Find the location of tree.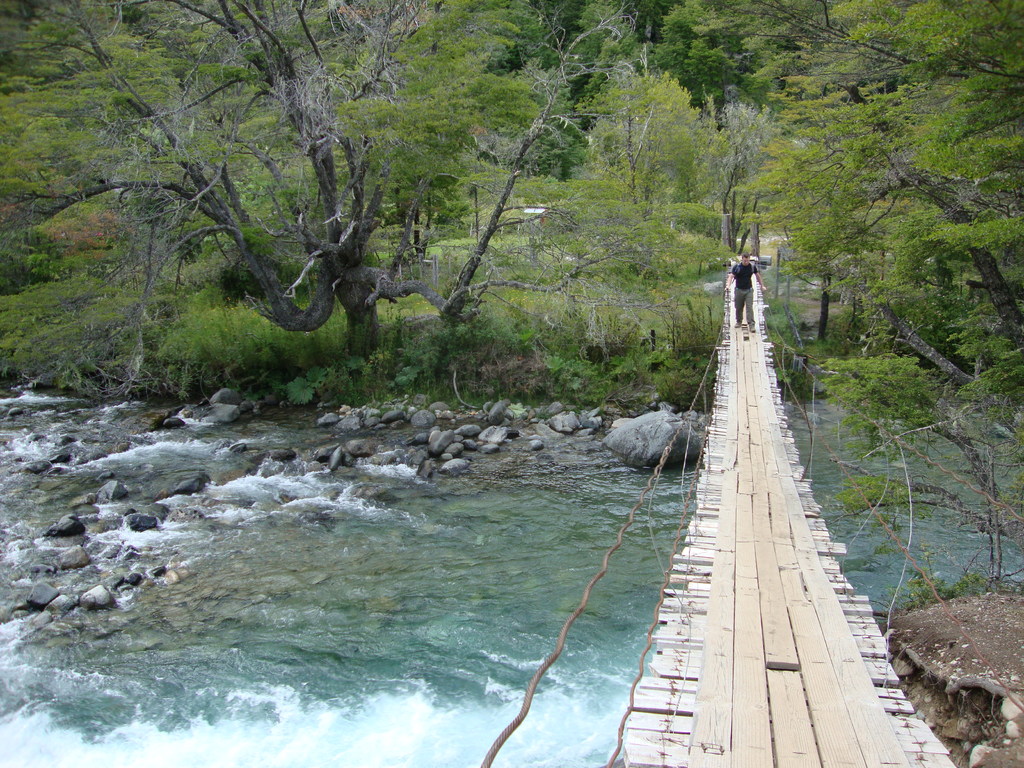
Location: 342, 0, 724, 400.
